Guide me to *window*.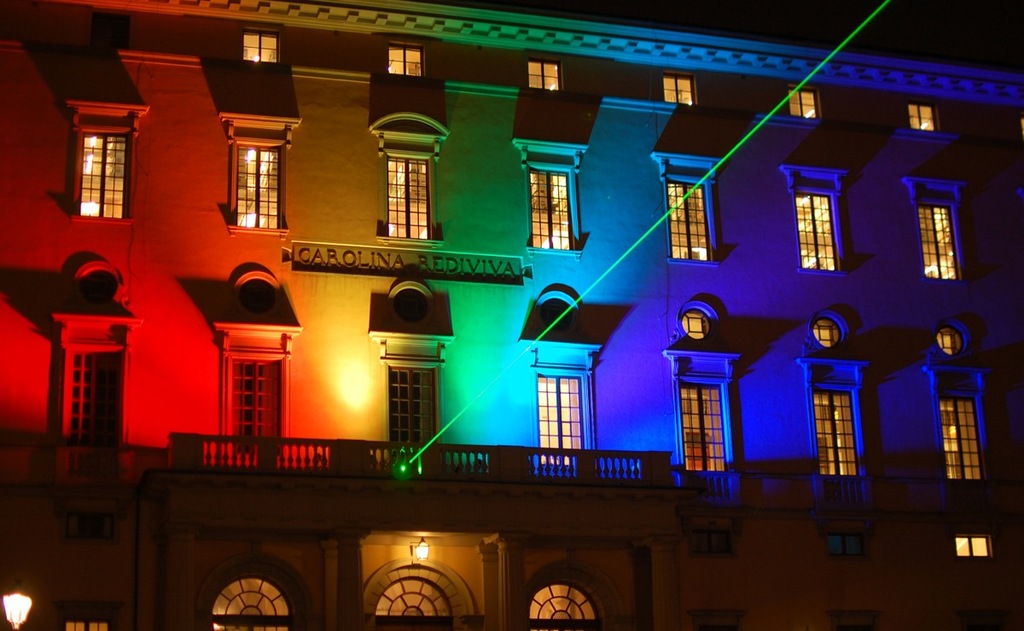
Guidance: (left=658, top=155, right=724, bottom=265).
